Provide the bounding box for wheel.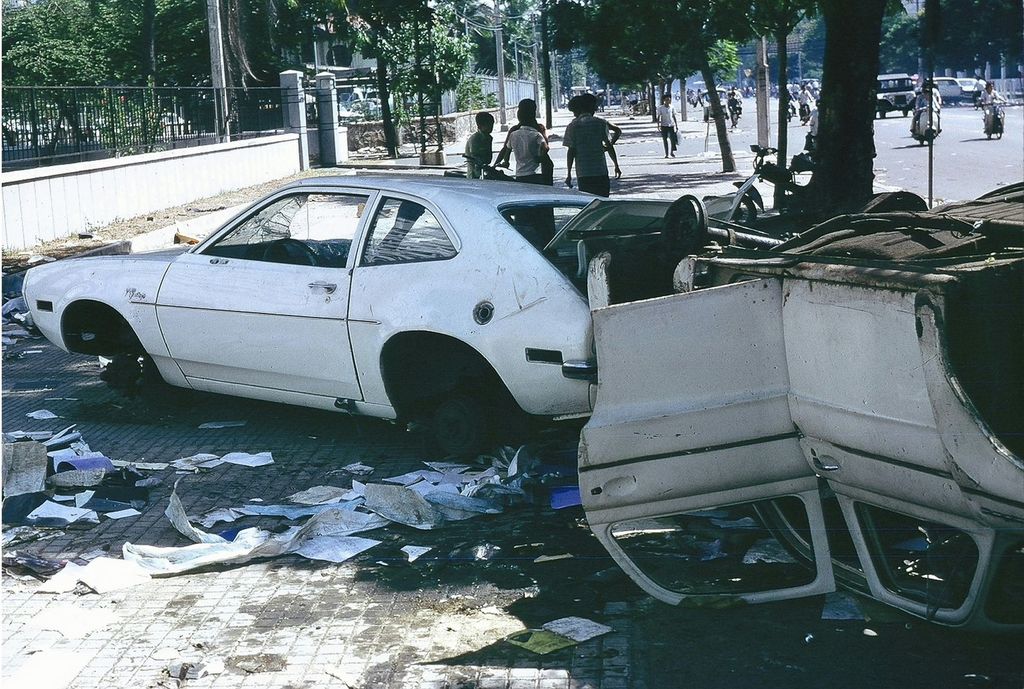
879,109,885,125.
